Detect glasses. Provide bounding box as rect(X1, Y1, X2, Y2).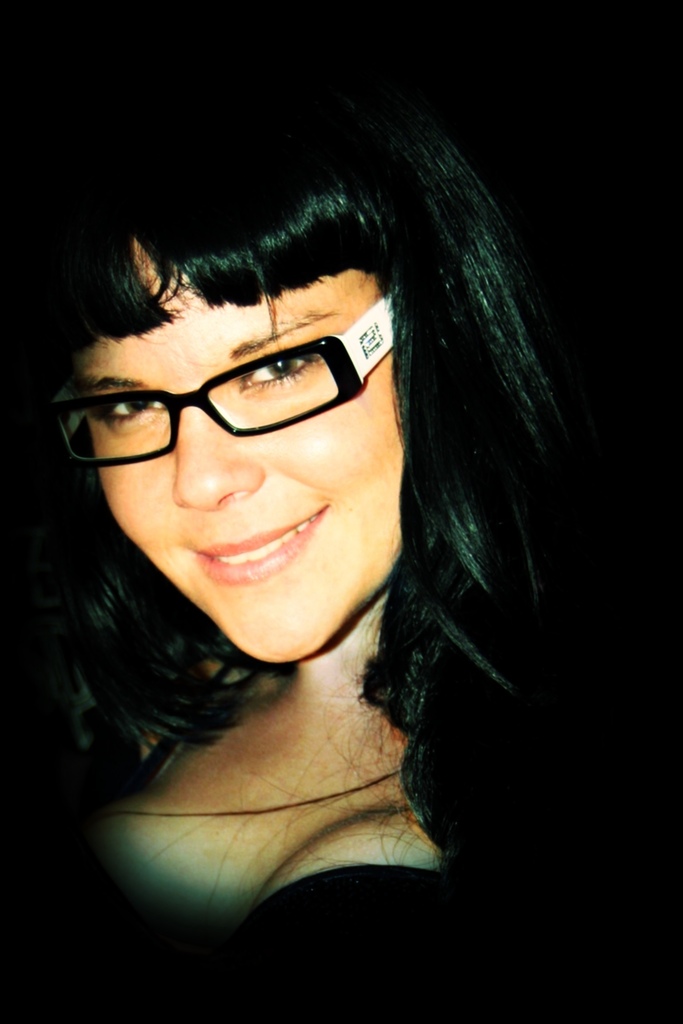
rect(55, 338, 370, 458).
